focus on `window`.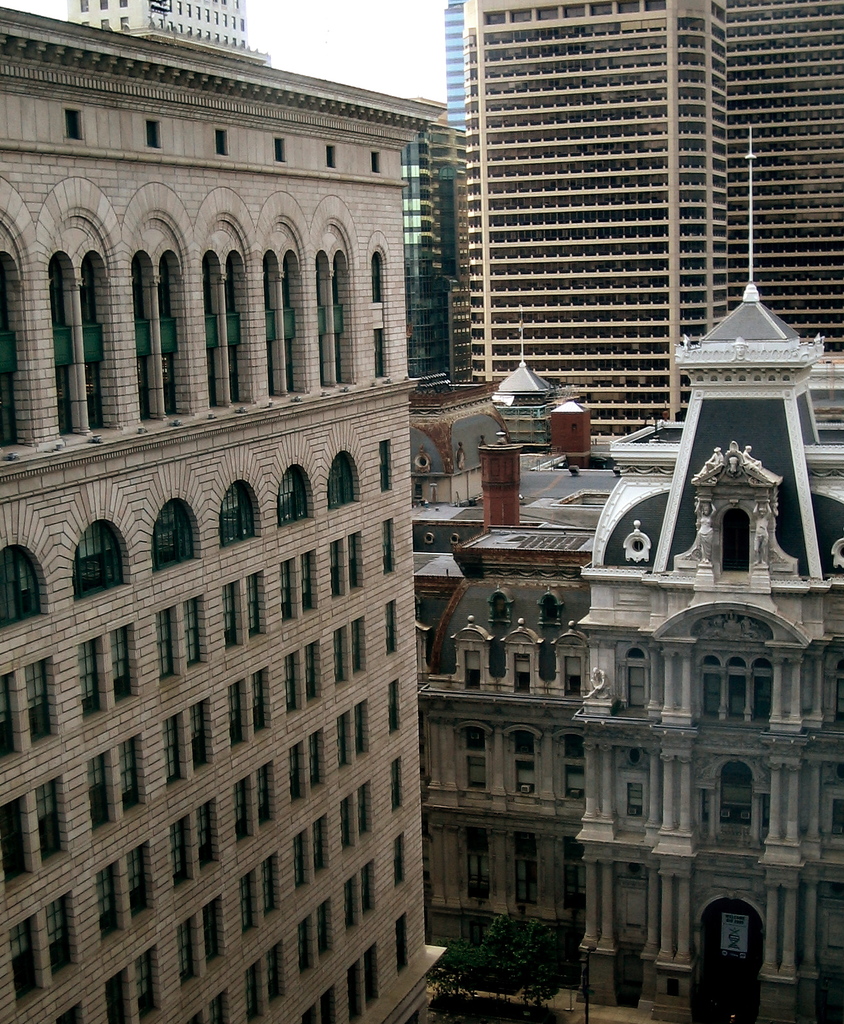
Focused at box(166, 20, 175, 34).
